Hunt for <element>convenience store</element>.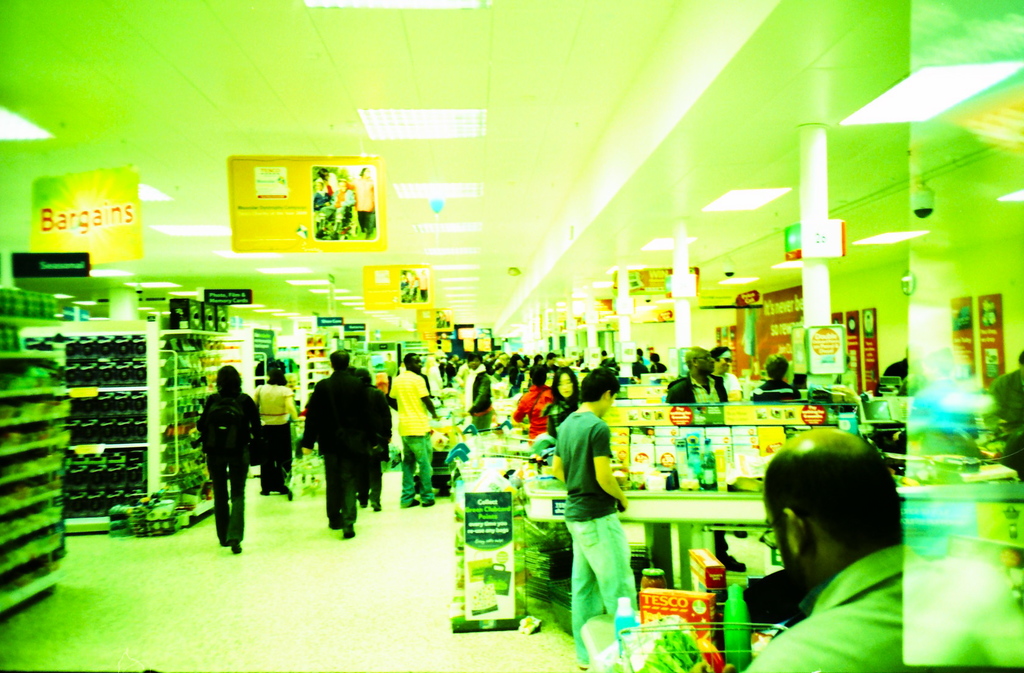
Hunted down at [x1=0, y1=0, x2=1023, y2=649].
